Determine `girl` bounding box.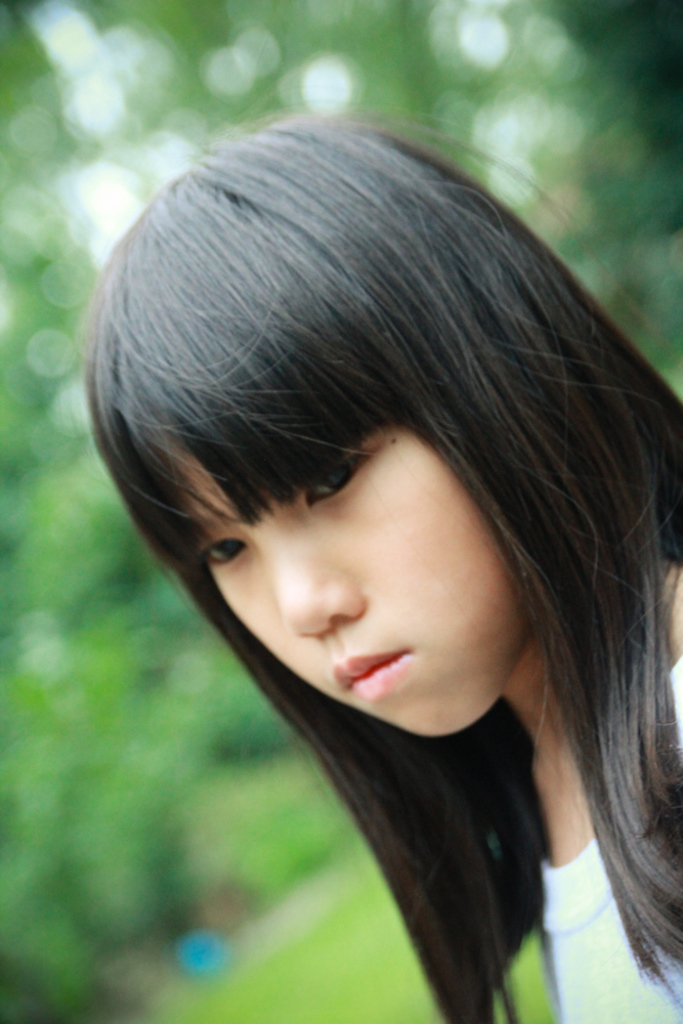
Determined: Rect(75, 82, 682, 1023).
